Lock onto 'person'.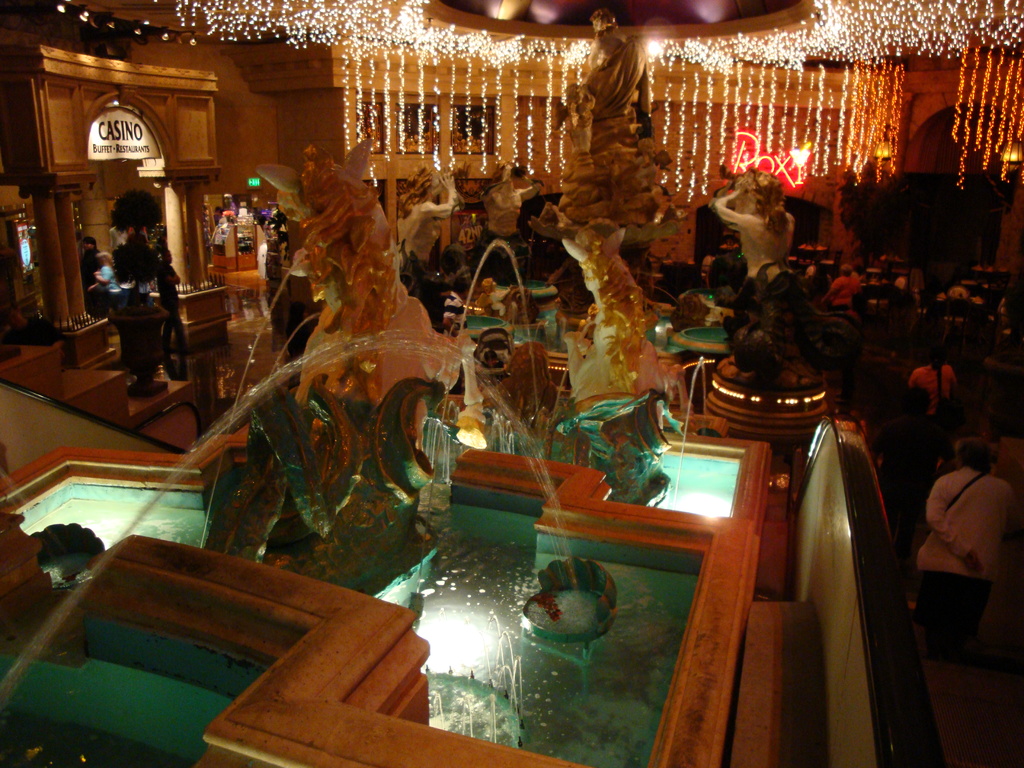
Locked: <bbox>157, 248, 182, 356</bbox>.
